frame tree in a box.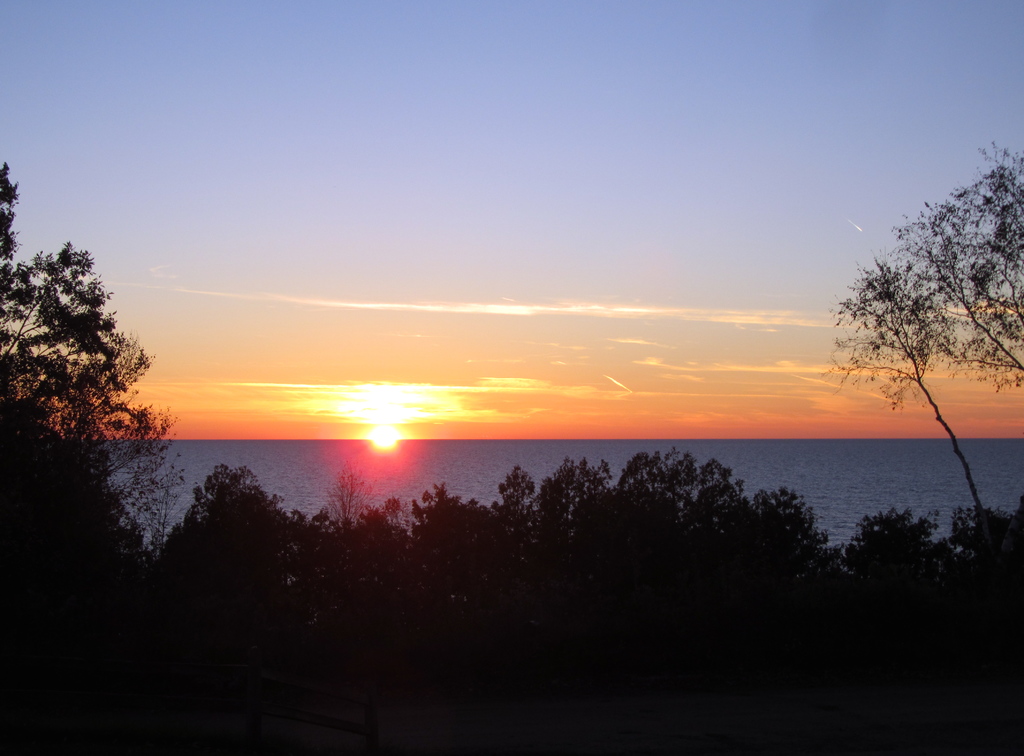
box(824, 132, 1023, 548).
